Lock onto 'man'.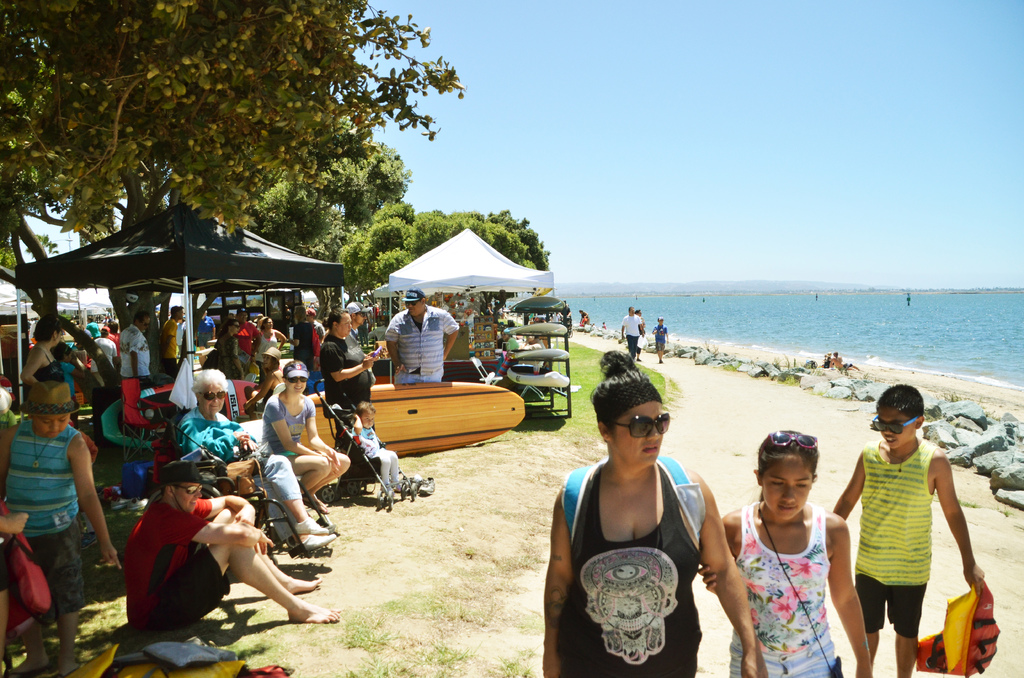
Locked: x1=383, y1=290, x2=467, y2=380.
